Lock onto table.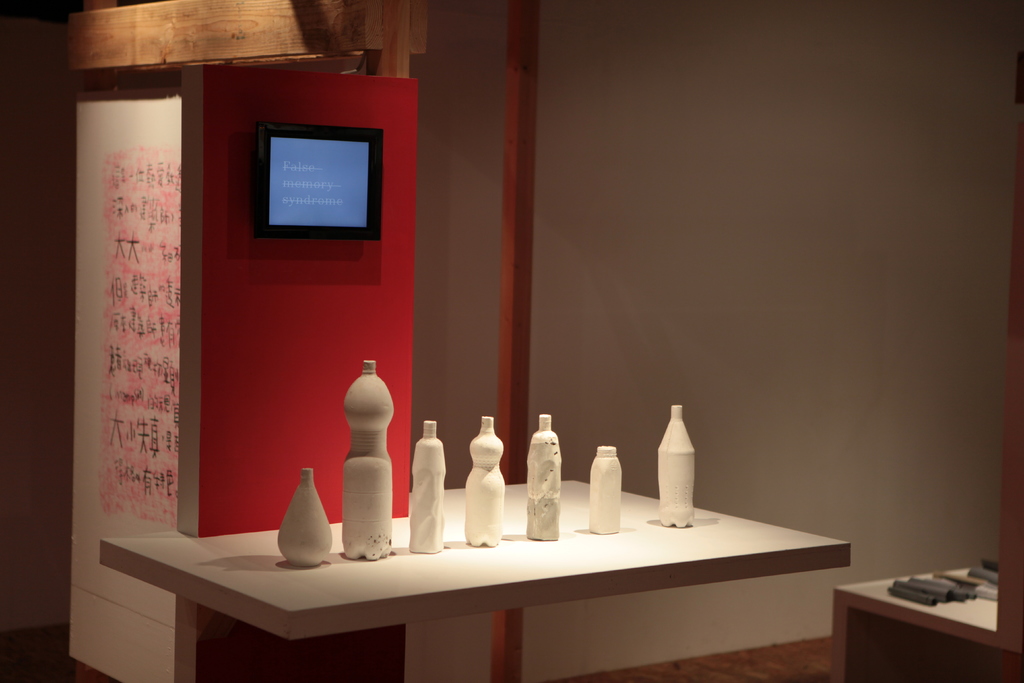
Locked: left=97, top=466, right=847, bottom=677.
